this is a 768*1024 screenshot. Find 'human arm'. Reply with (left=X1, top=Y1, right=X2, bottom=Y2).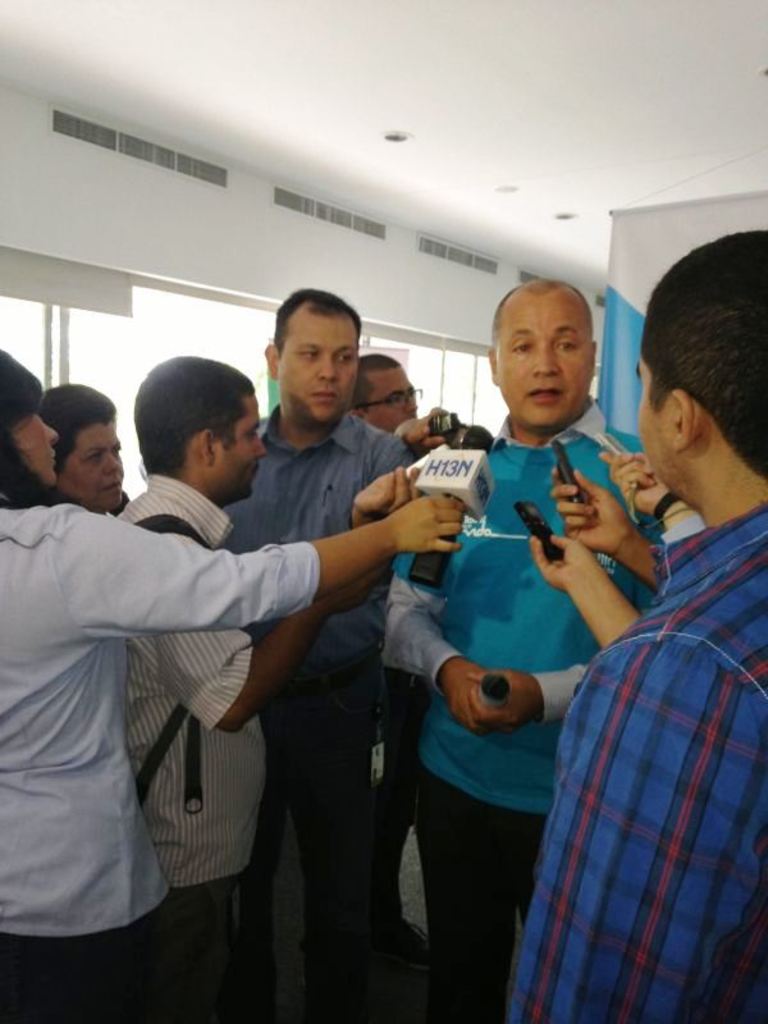
(left=525, top=531, right=643, bottom=648).
